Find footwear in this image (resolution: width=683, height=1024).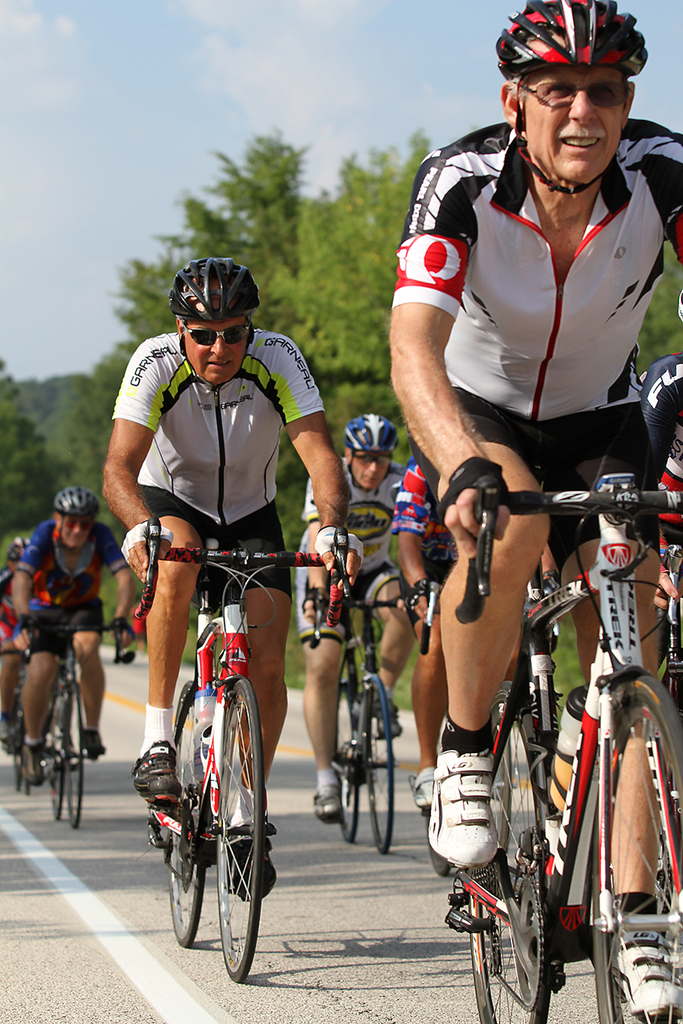
bbox(371, 689, 404, 742).
